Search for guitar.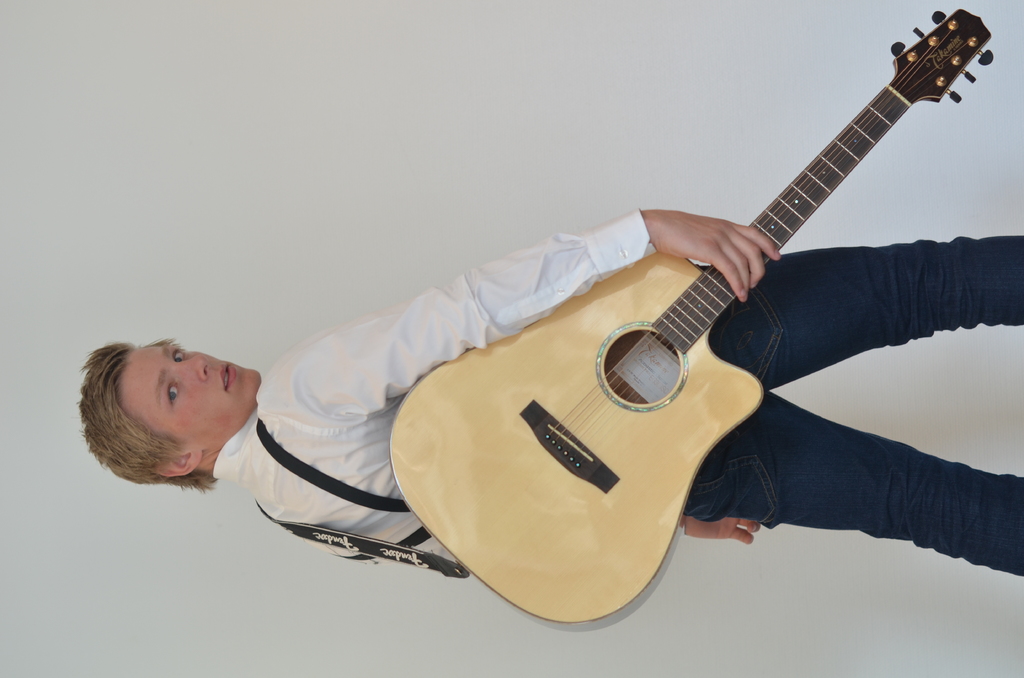
Found at bbox=(387, 3, 1000, 638).
